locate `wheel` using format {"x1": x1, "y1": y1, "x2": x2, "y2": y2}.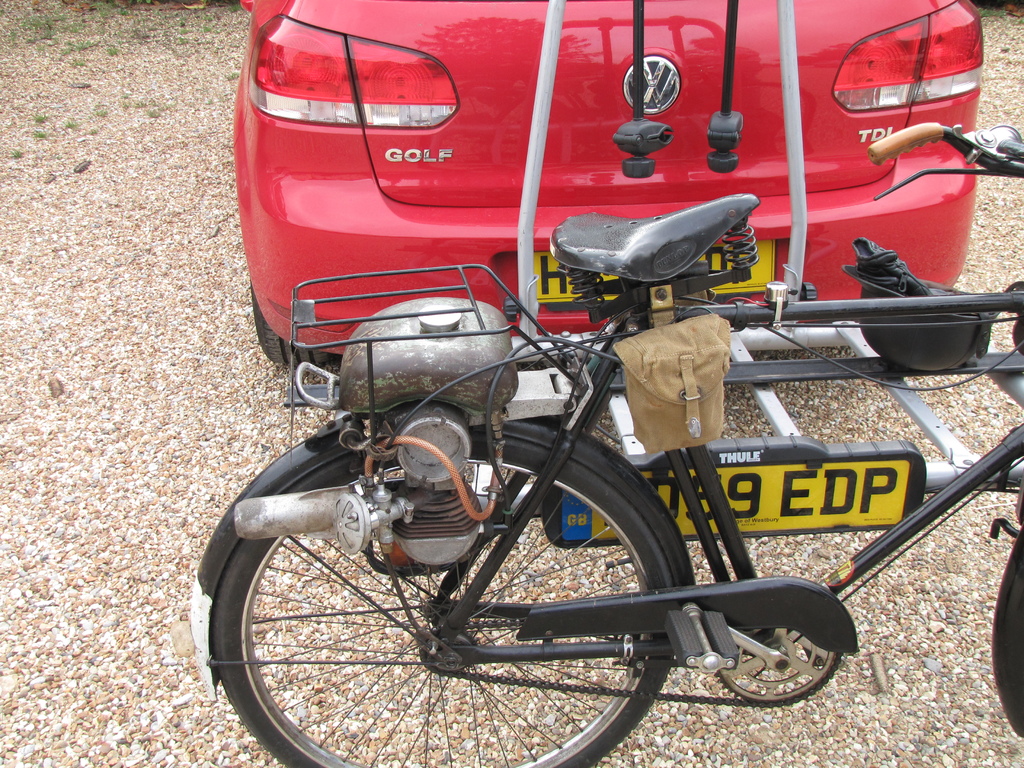
{"x1": 250, "y1": 279, "x2": 334, "y2": 366}.
